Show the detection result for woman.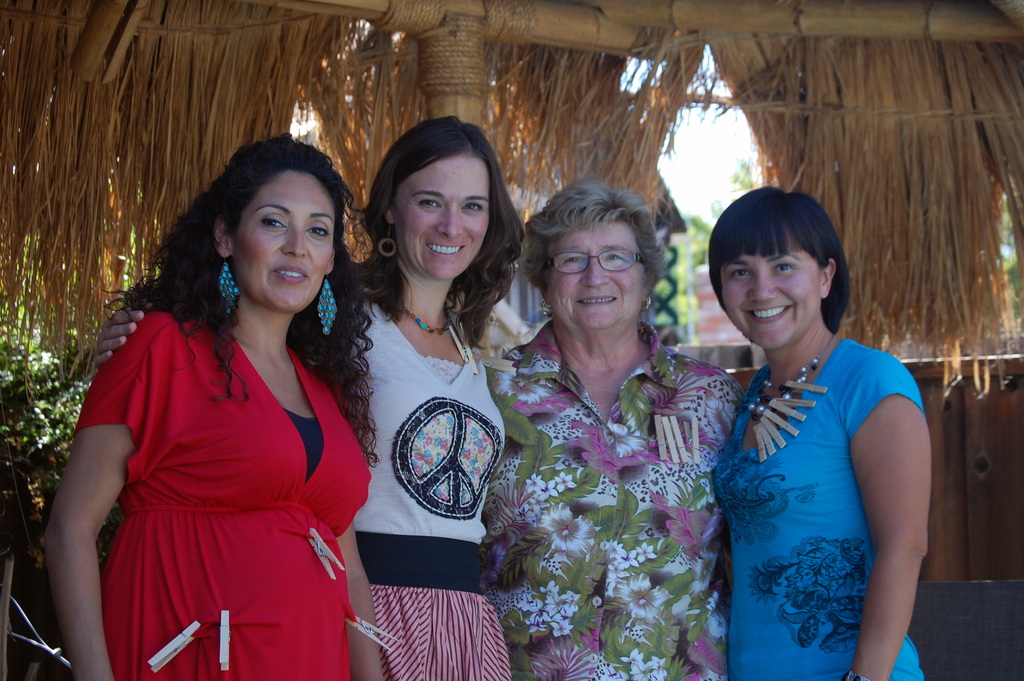
x1=699 y1=181 x2=929 y2=680.
